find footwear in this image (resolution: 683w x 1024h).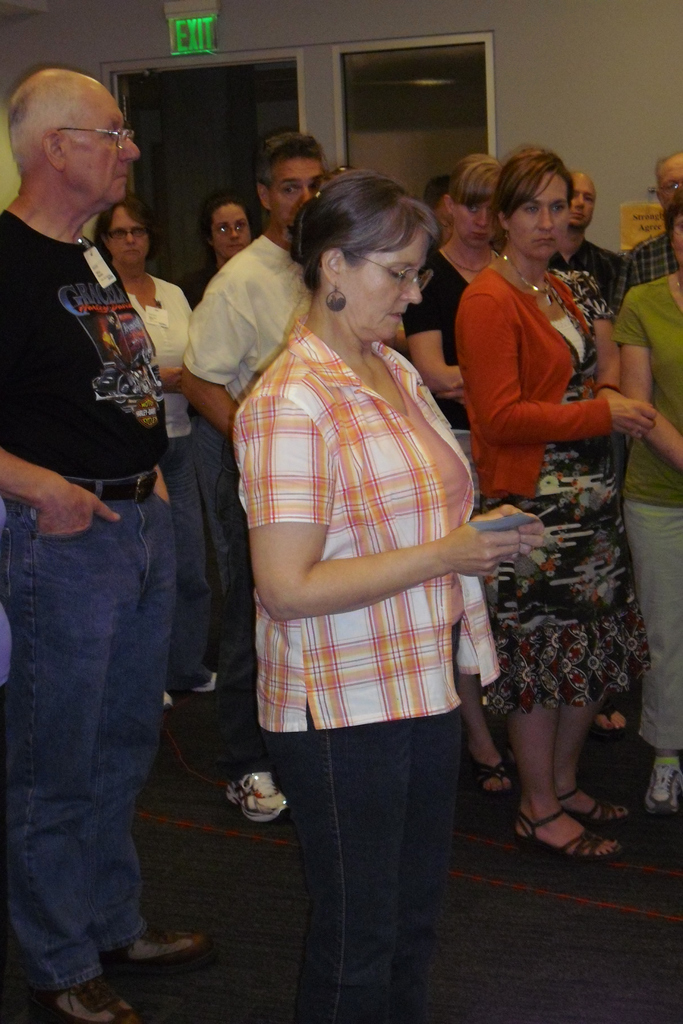
Rect(641, 757, 678, 817).
